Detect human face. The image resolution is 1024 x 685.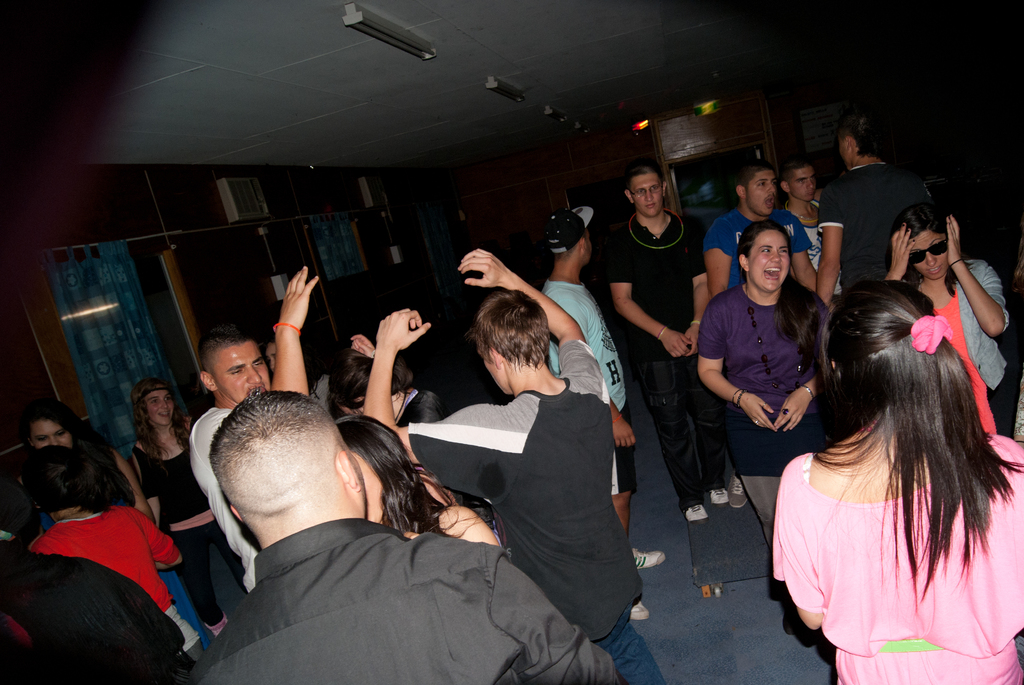
select_region(909, 230, 951, 278).
